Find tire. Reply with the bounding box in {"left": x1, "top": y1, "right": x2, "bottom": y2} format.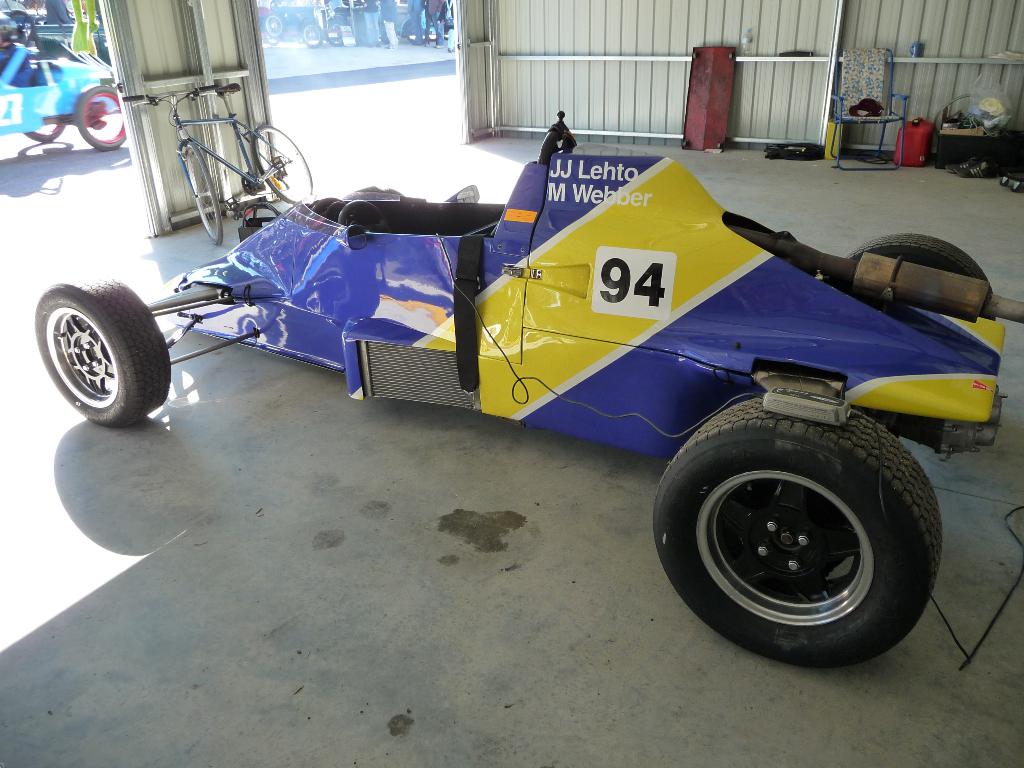
{"left": 76, "top": 84, "right": 124, "bottom": 148}.
